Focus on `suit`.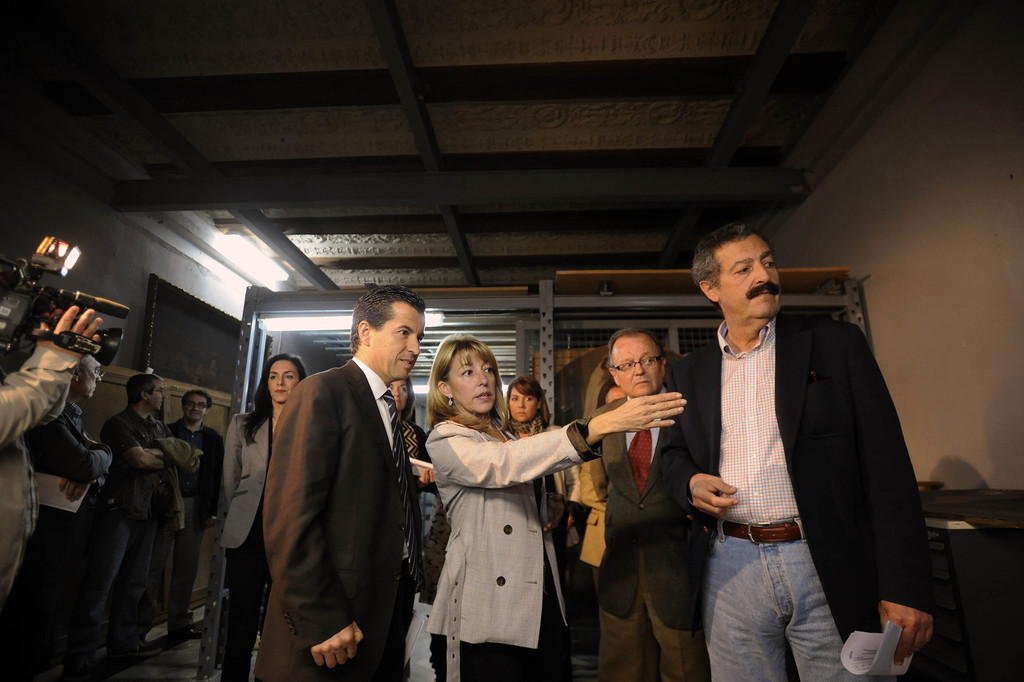
Focused at 514 429 580 556.
